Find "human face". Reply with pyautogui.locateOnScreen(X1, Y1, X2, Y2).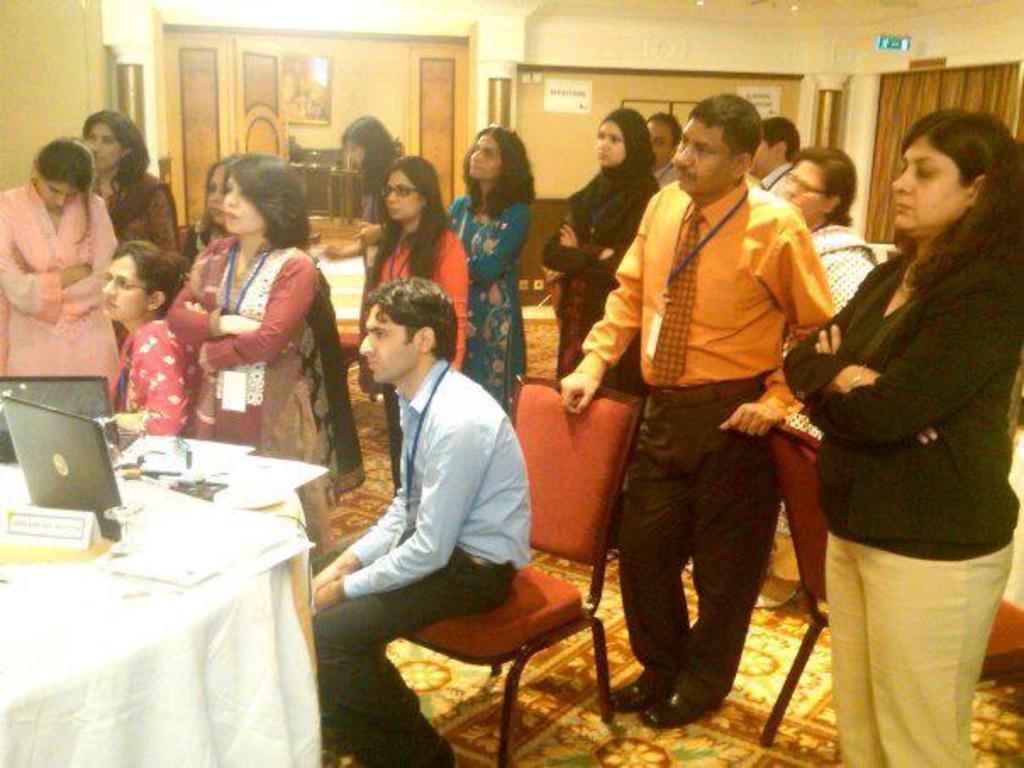
pyautogui.locateOnScreen(465, 132, 505, 186).
